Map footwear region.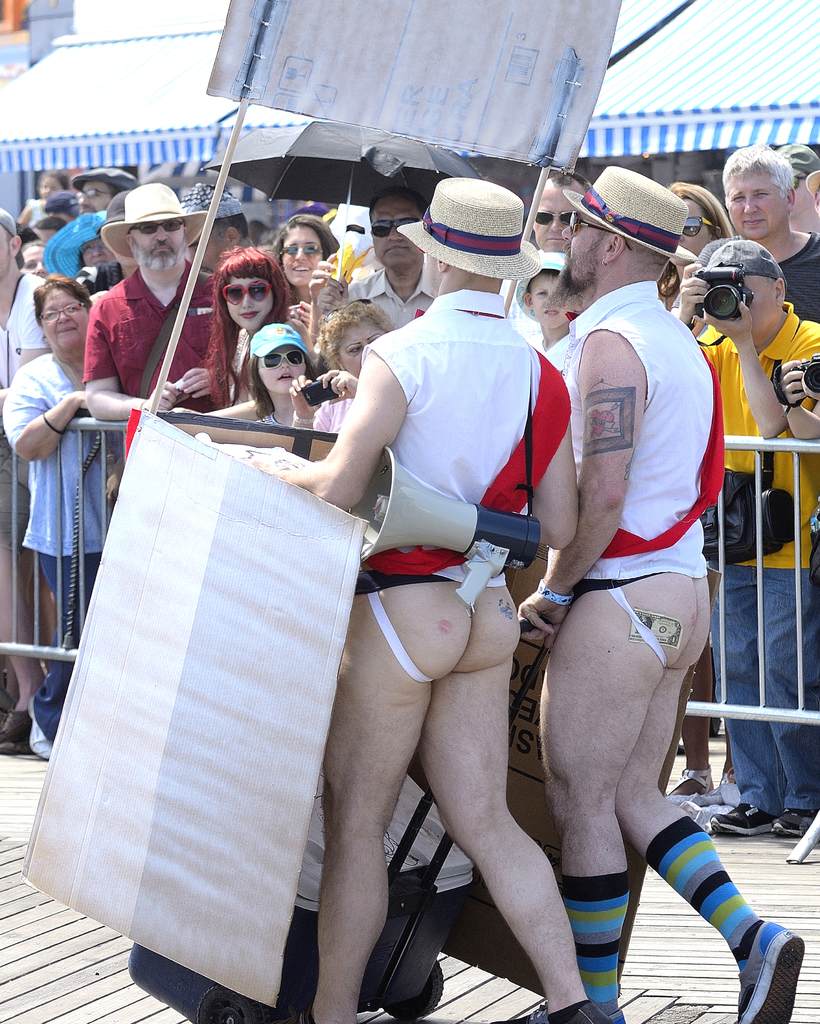
Mapped to region(0, 709, 28, 753).
